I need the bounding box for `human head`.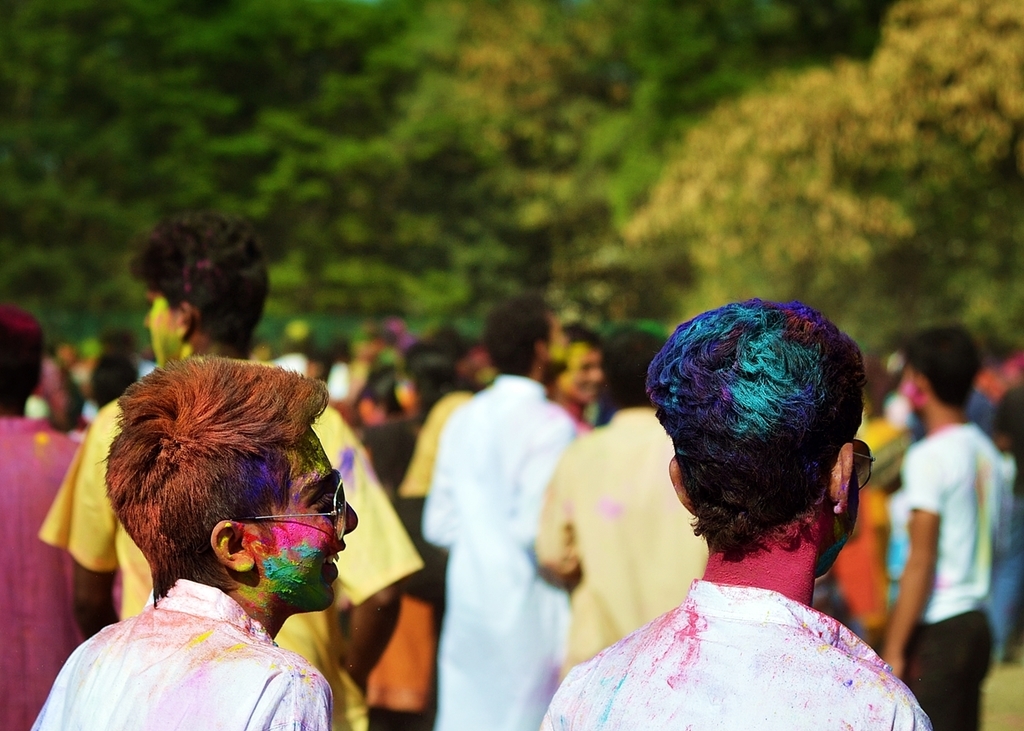
Here it is: rect(990, 382, 1023, 455).
